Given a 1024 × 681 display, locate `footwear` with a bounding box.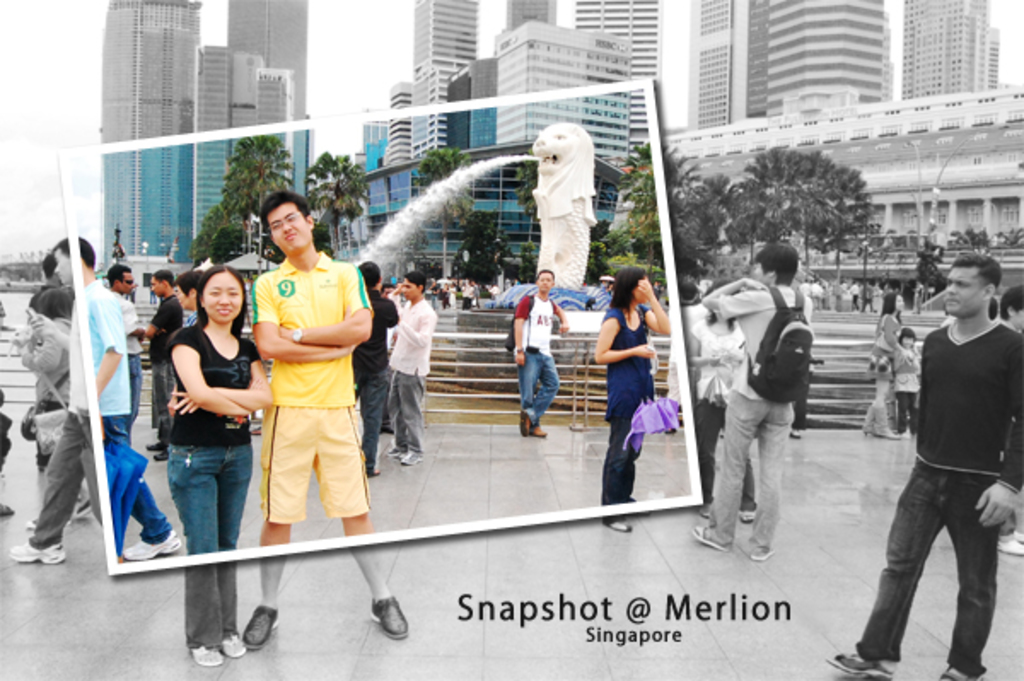
Located: box=[998, 534, 1022, 556].
